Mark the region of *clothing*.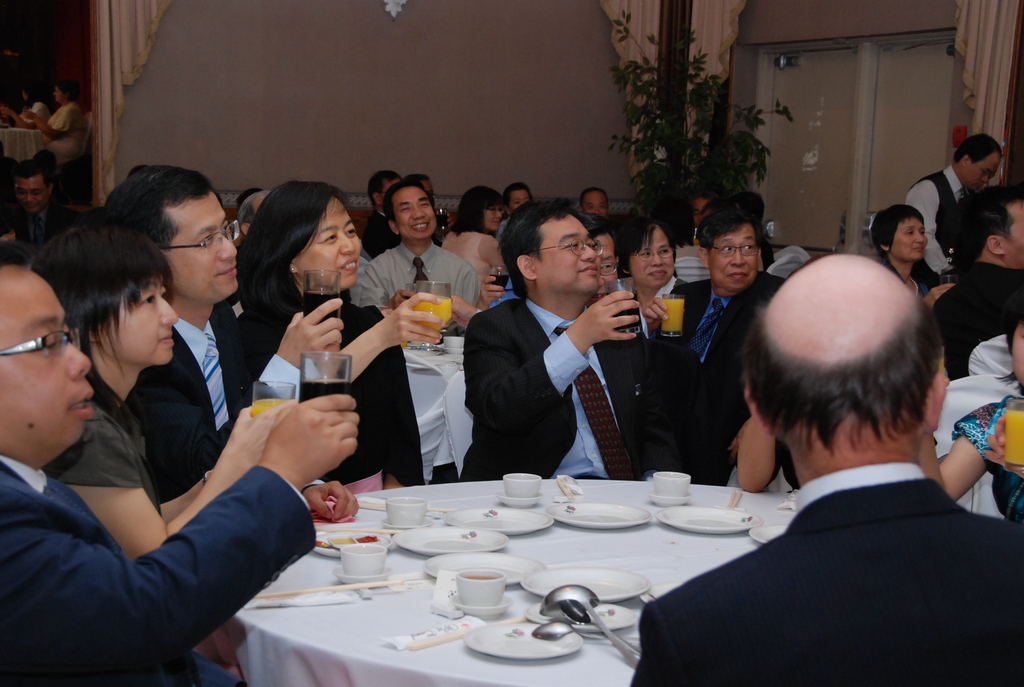
Region: (left=212, top=282, right=438, bottom=485).
